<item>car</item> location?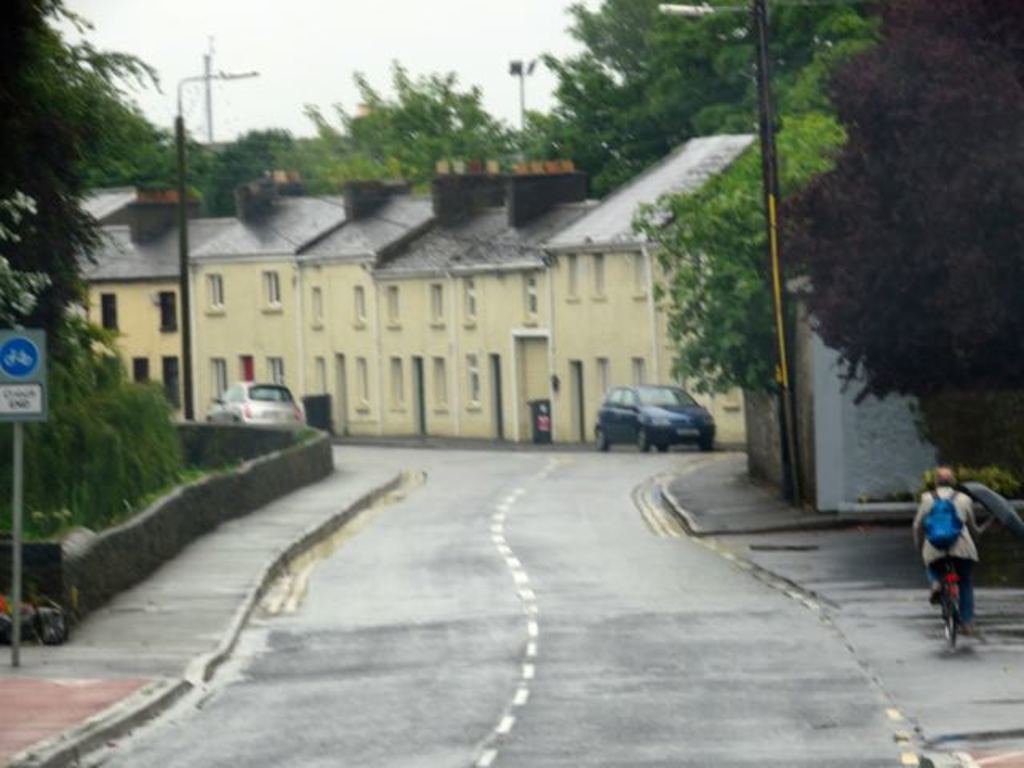
[592,382,715,454]
